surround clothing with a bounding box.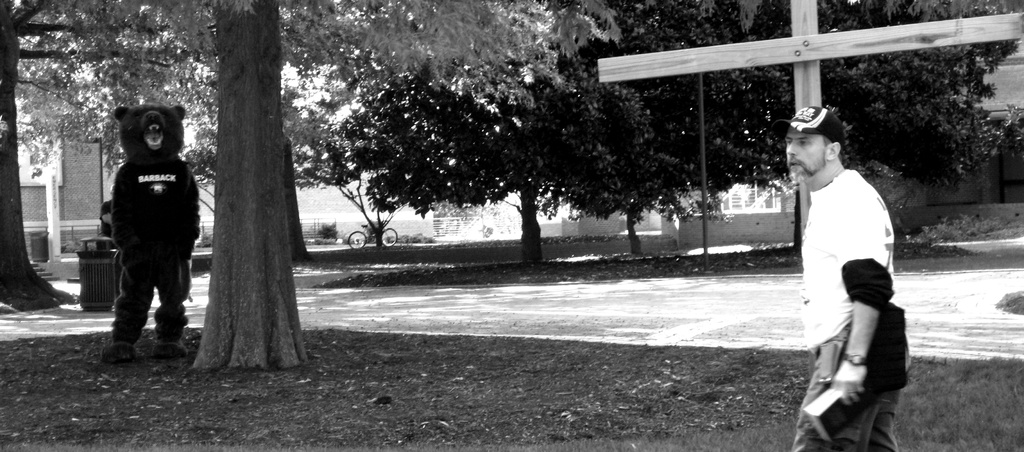
locate(797, 172, 912, 449).
